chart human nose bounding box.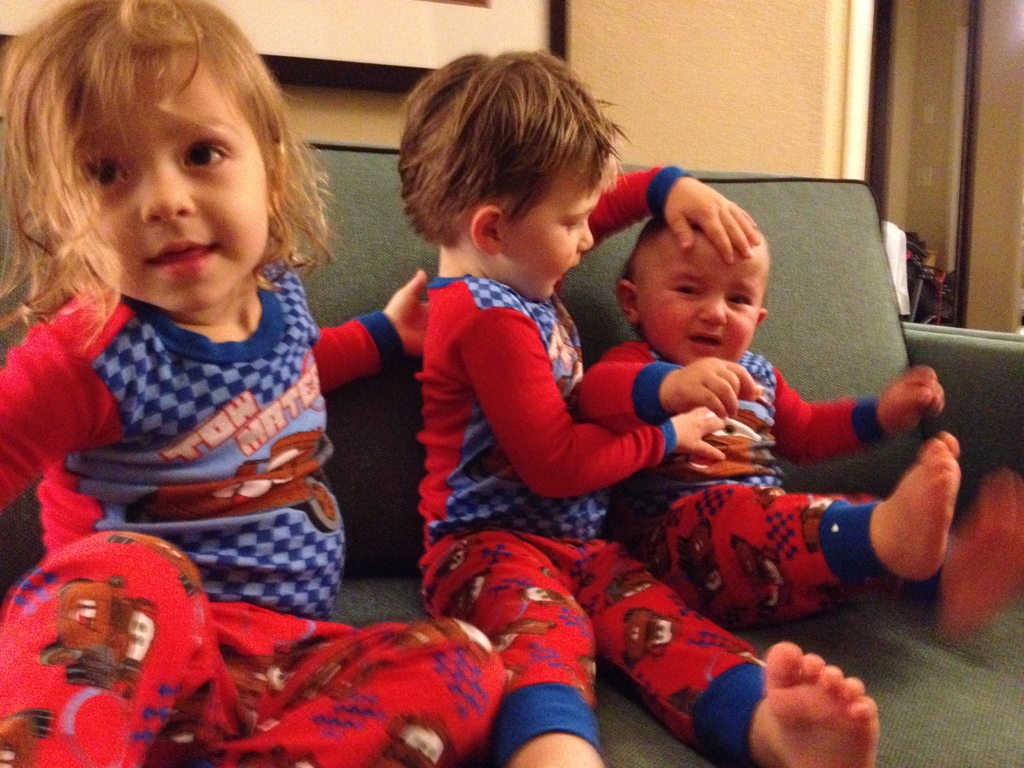
Charted: <region>697, 301, 729, 333</region>.
